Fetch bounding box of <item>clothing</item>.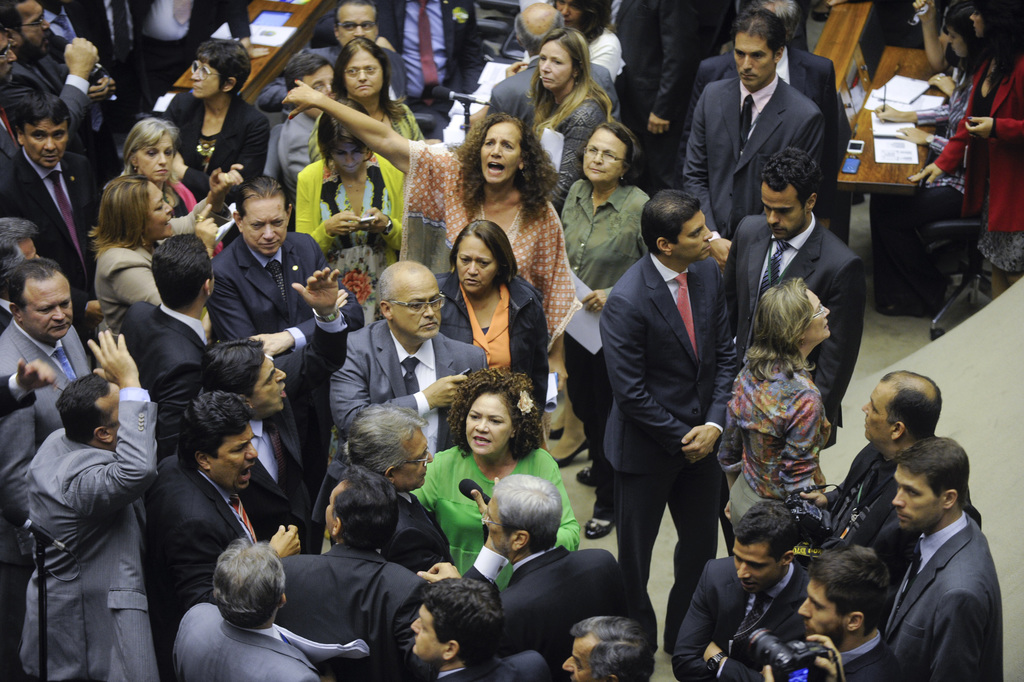
Bbox: [x1=603, y1=250, x2=737, y2=657].
